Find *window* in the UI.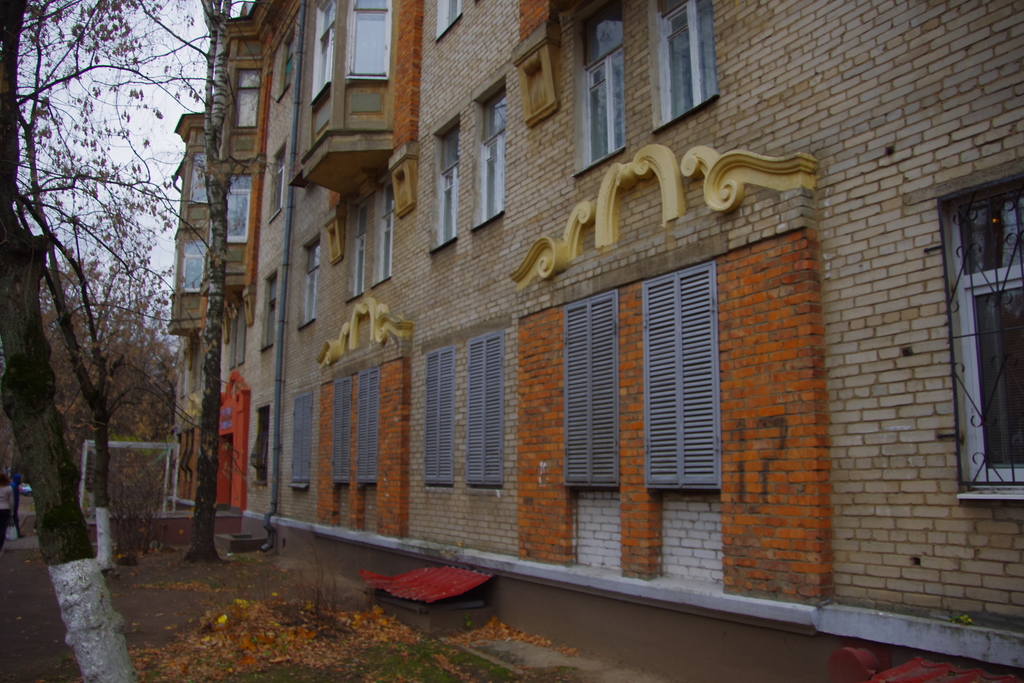
UI element at x1=465, y1=329, x2=501, y2=484.
